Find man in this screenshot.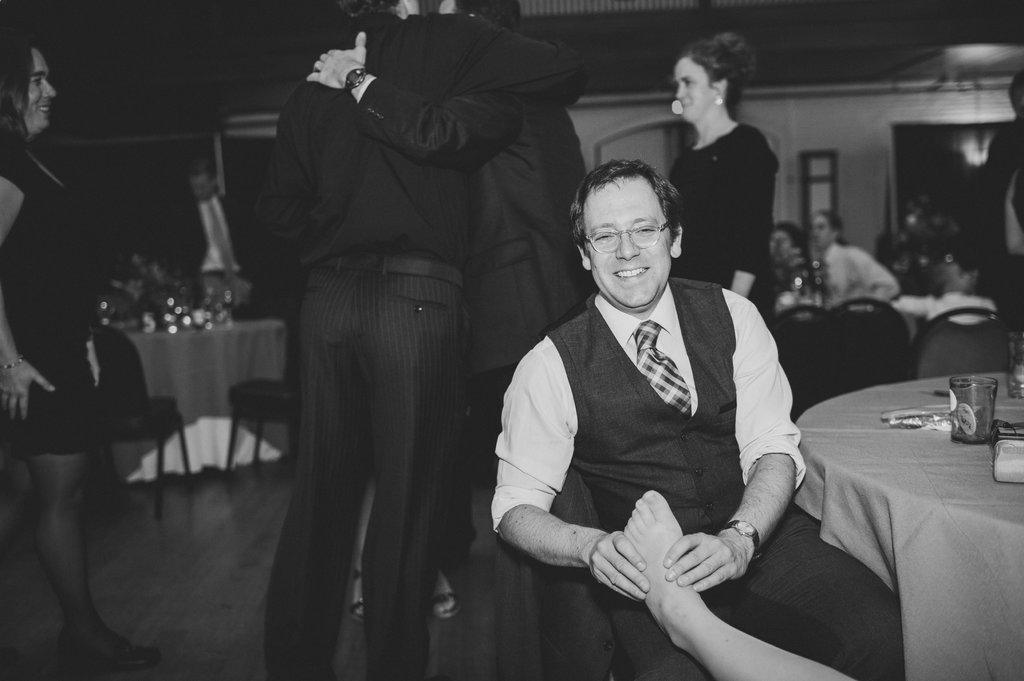
The bounding box for man is 486:156:902:680.
